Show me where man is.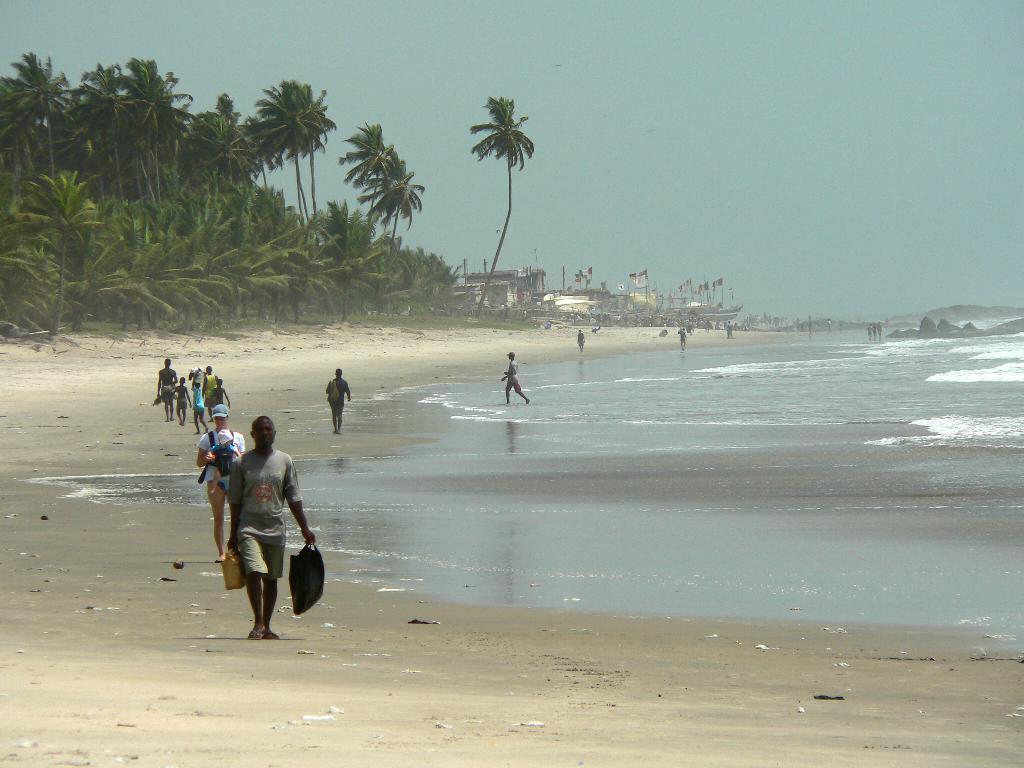
man is at box(223, 416, 315, 636).
